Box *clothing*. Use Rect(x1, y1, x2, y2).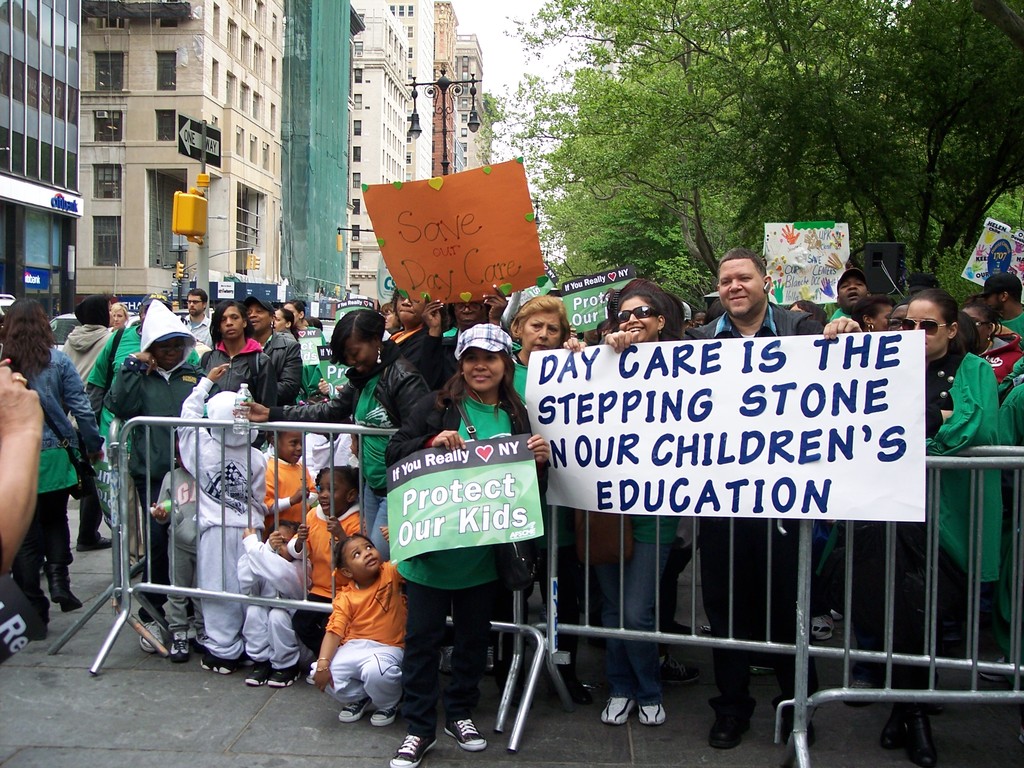
Rect(888, 355, 996, 563).
